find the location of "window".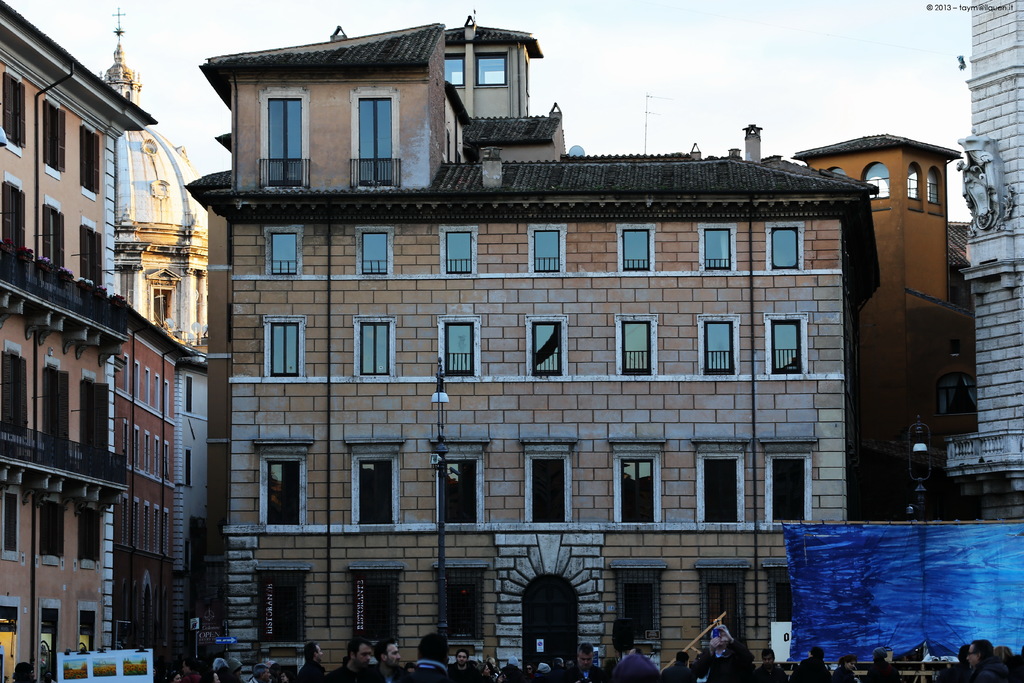
Location: box(45, 209, 63, 285).
